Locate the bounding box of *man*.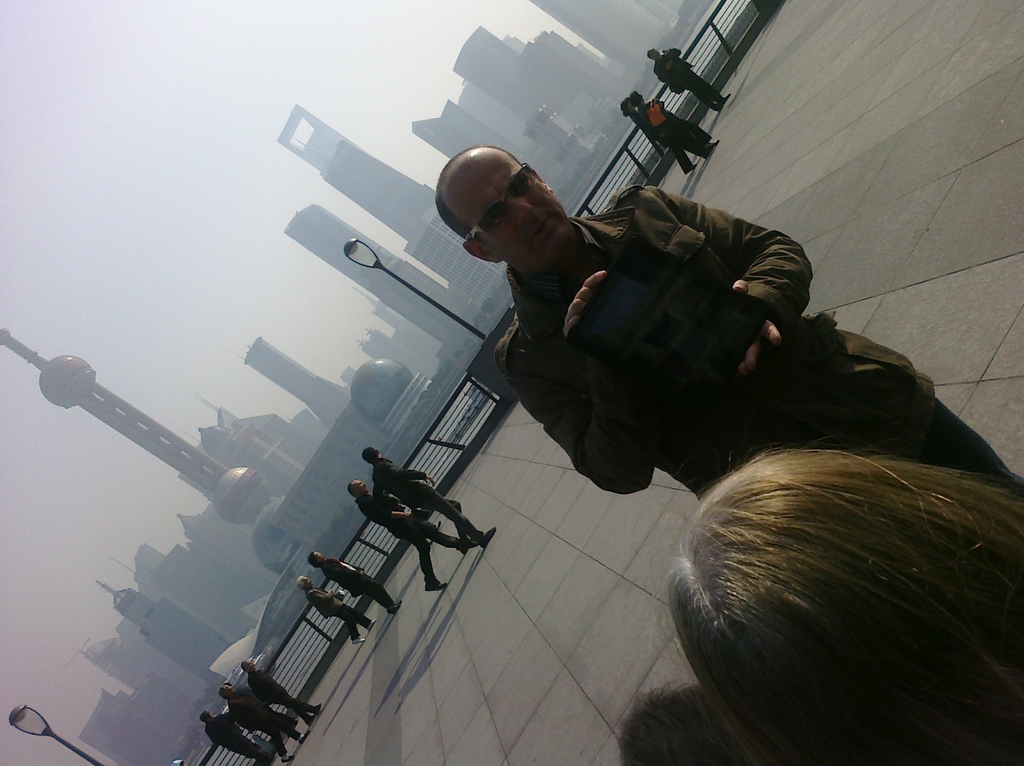
Bounding box: <region>218, 688, 309, 765</region>.
